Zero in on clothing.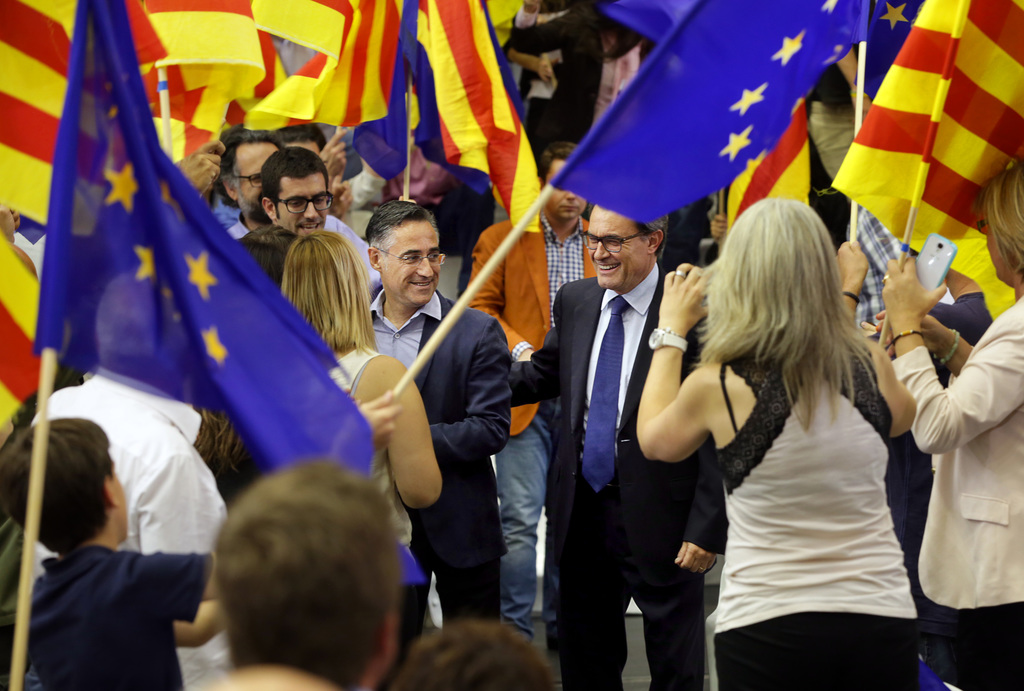
Zeroed in: BBox(466, 208, 593, 628).
